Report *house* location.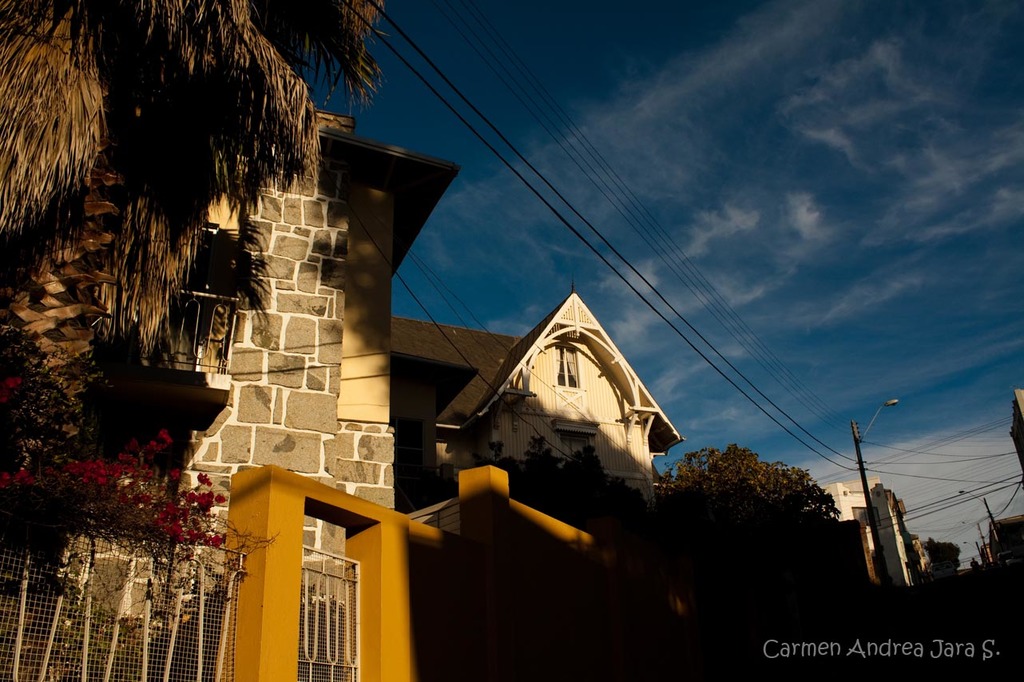
Report: l=1, t=77, r=468, b=681.
